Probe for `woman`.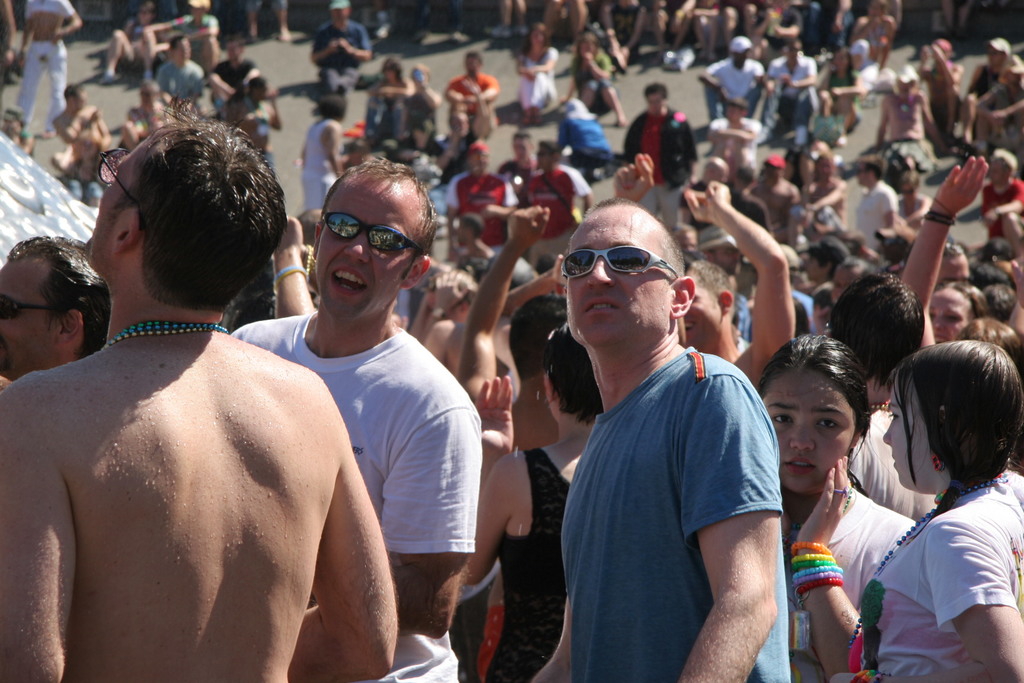
Probe result: box(819, 344, 1023, 682).
